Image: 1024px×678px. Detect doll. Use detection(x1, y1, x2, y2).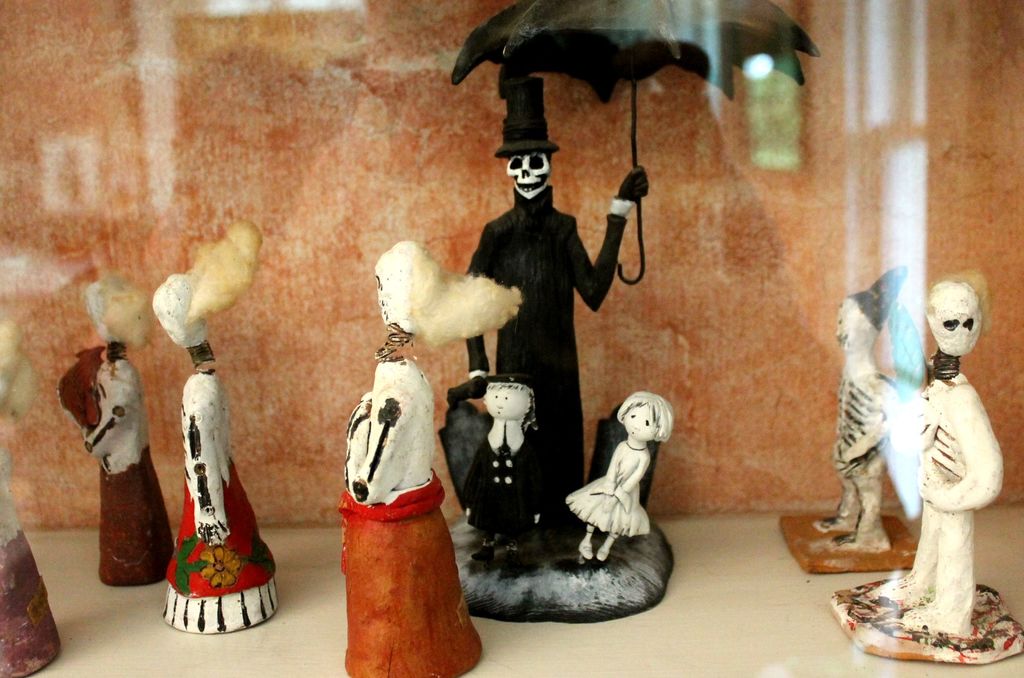
detection(878, 272, 1012, 613).
